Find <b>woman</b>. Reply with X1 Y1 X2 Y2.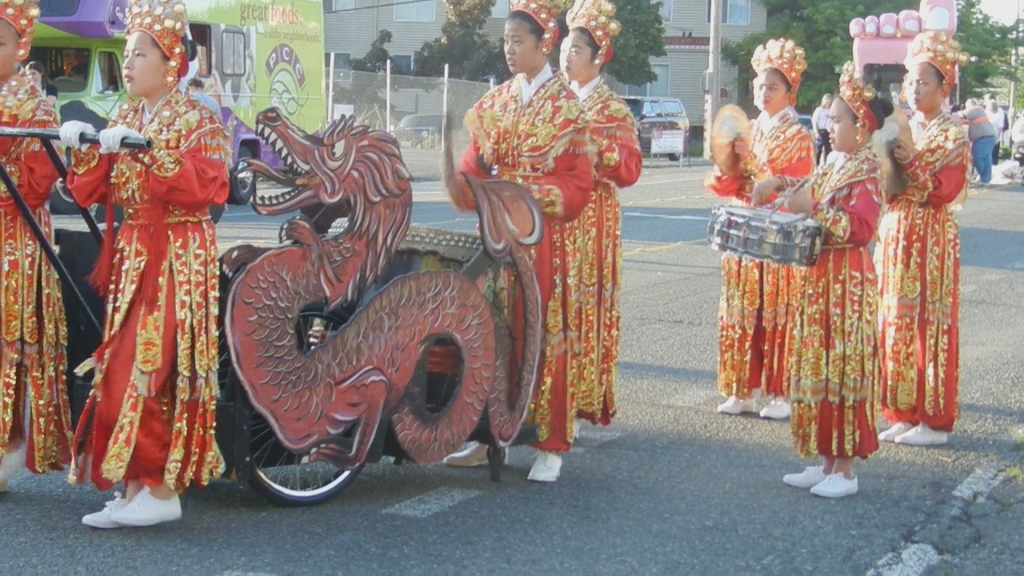
0 0 74 494.
